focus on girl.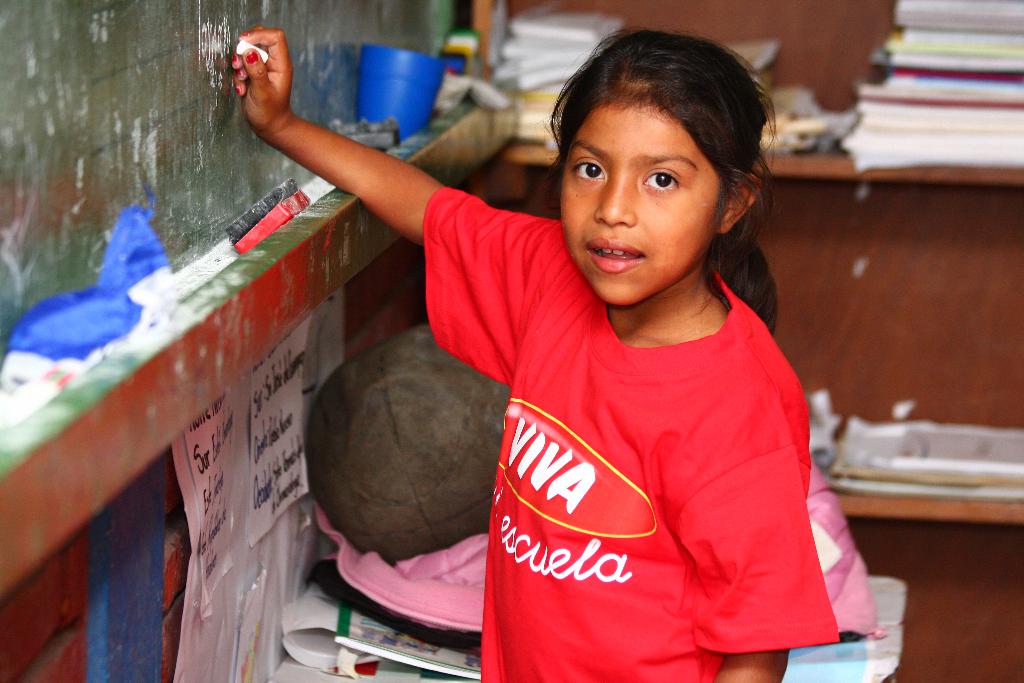
Focused at (227, 21, 858, 682).
